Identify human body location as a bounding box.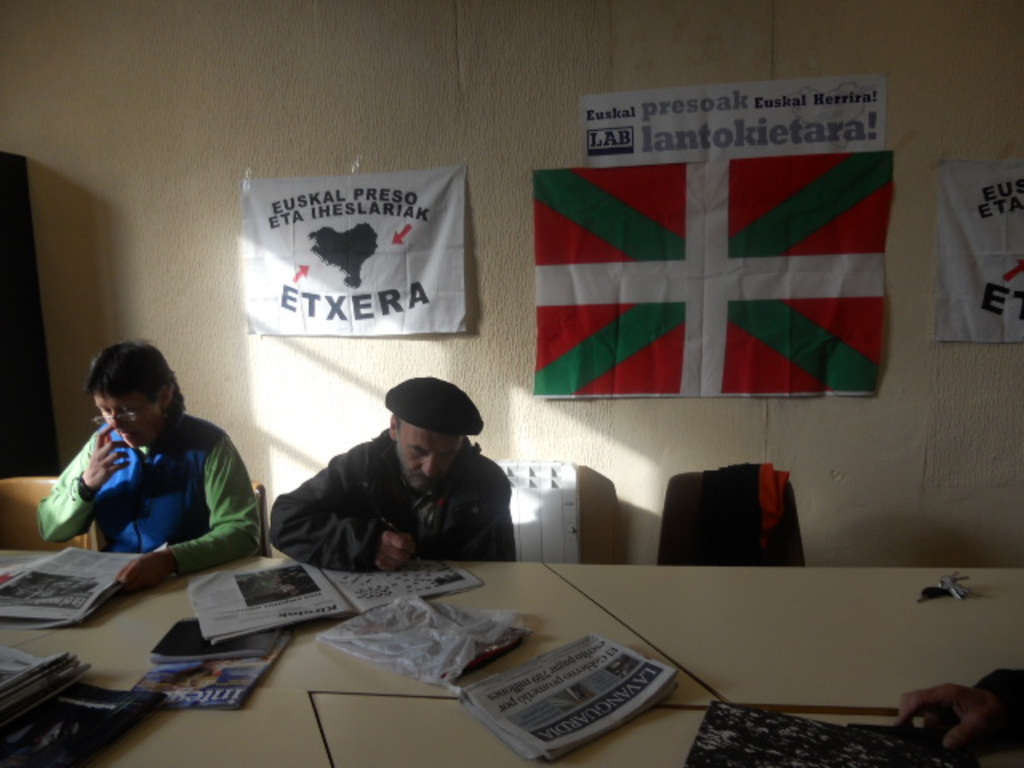
[18, 334, 286, 616].
